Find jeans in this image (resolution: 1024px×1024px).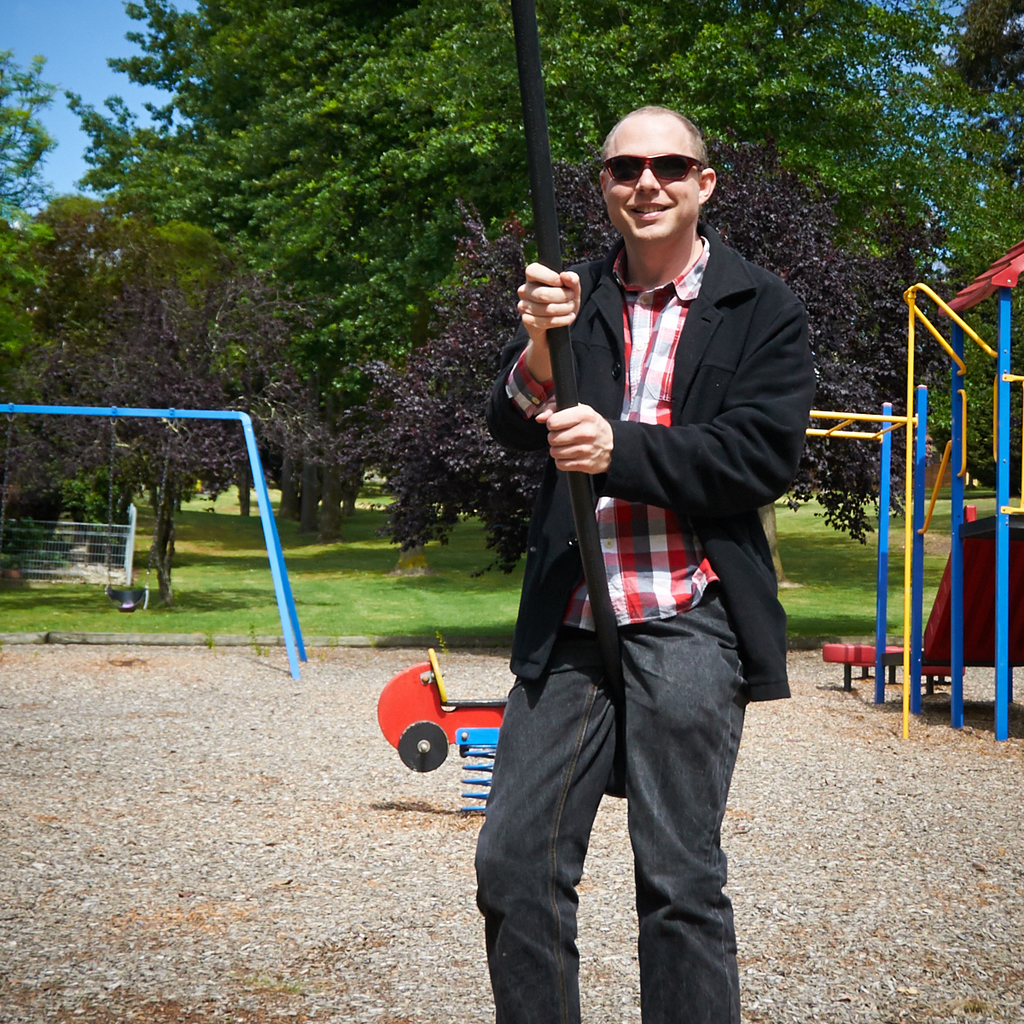
482 577 768 1016.
